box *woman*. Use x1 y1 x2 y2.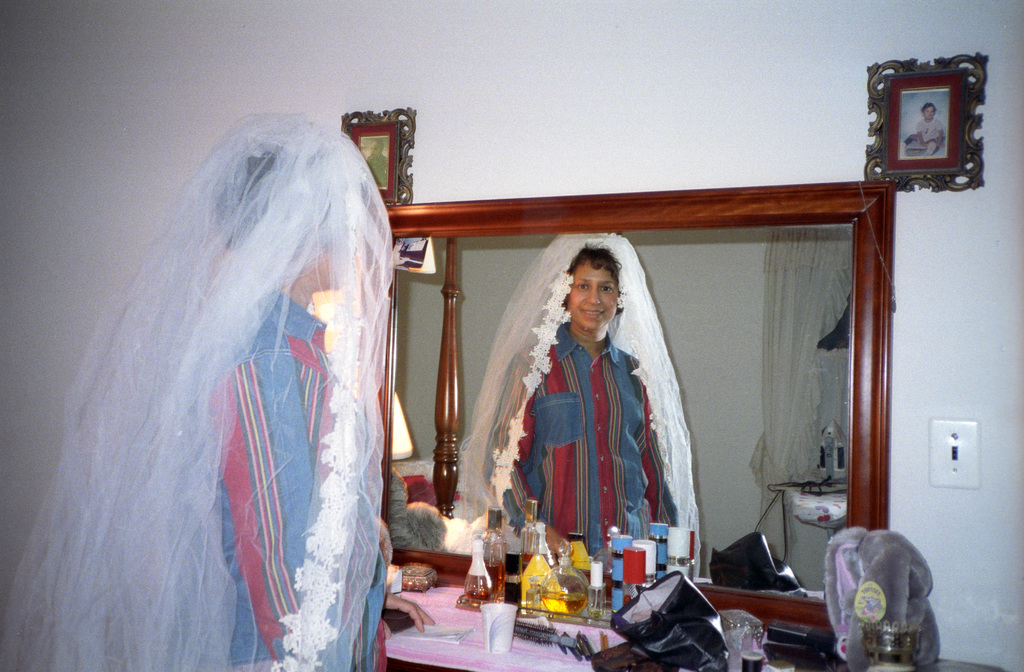
24 126 418 661.
